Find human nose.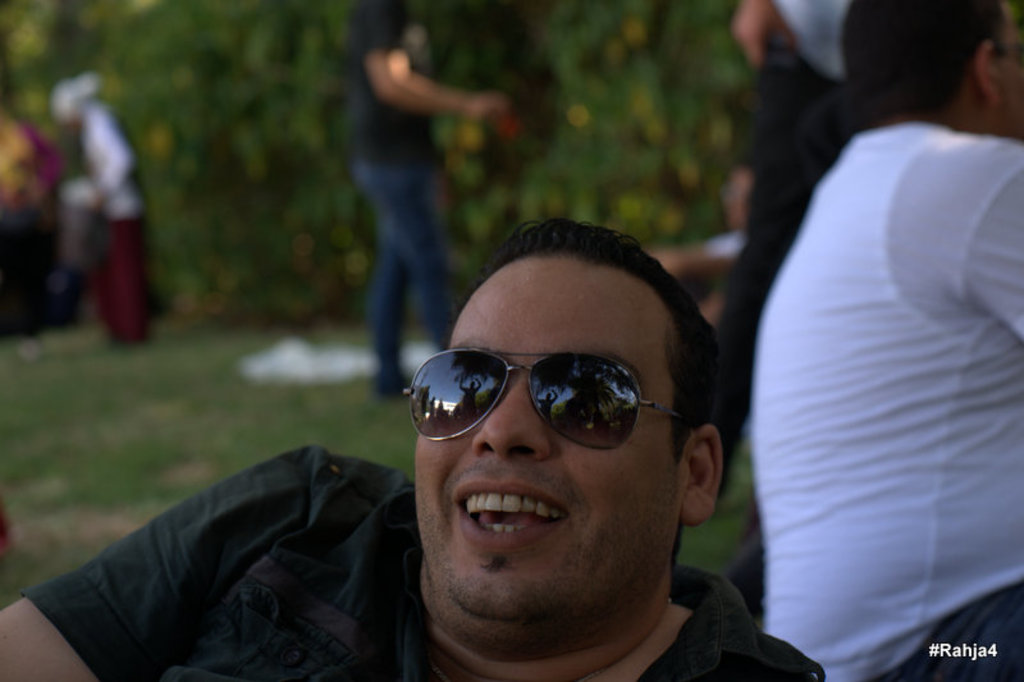
(468, 367, 549, 461).
